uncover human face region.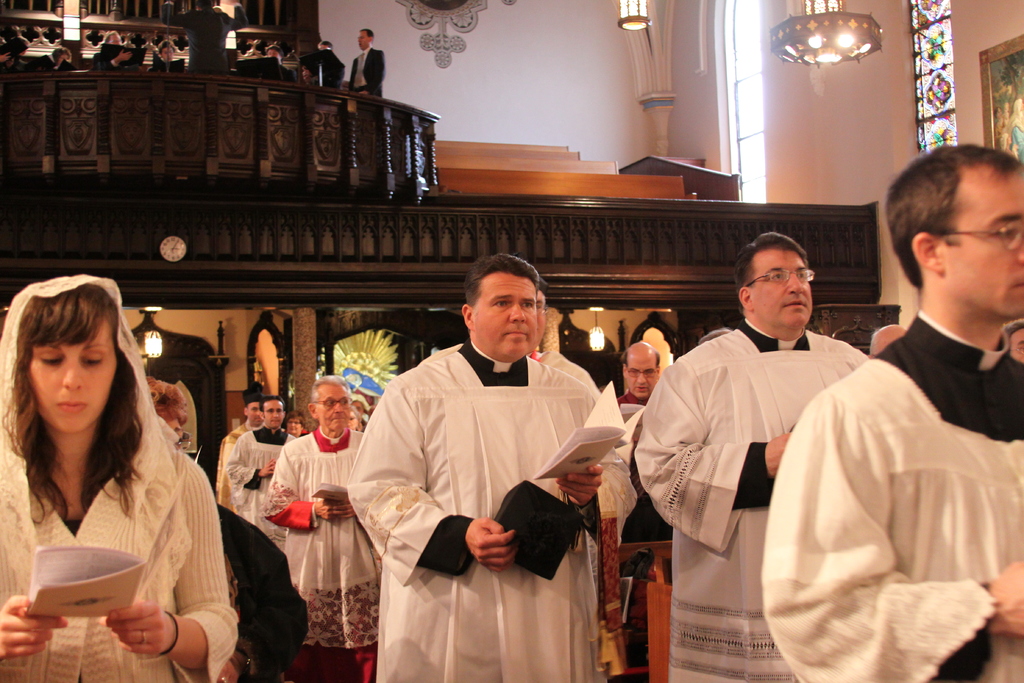
Uncovered: bbox=(247, 402, 264, 425).
